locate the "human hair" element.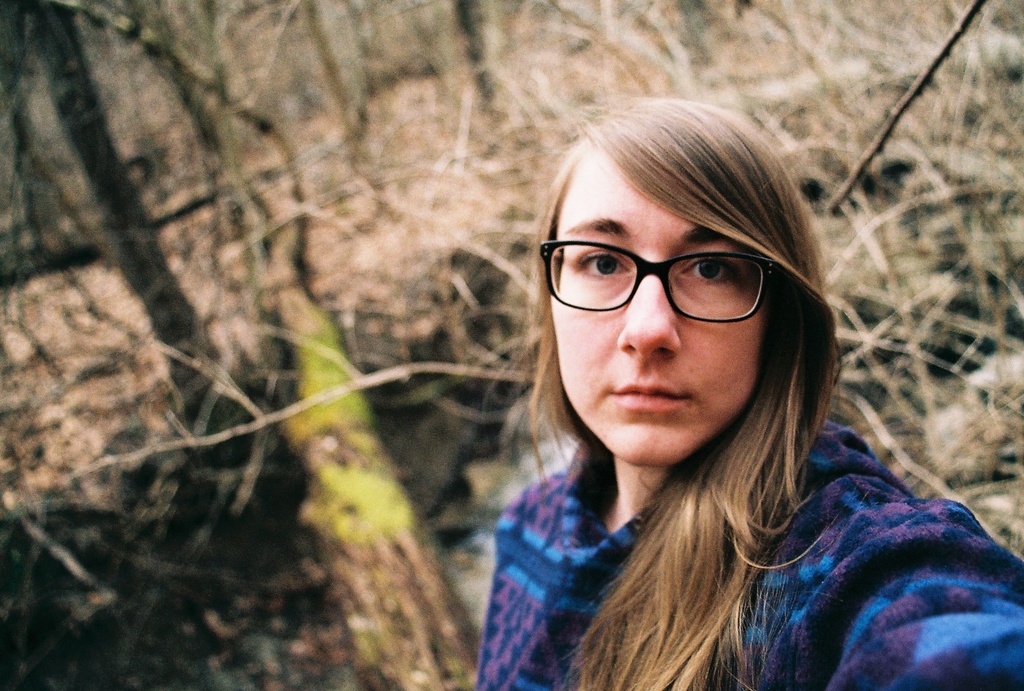
Element bbox: bbox=(517, 101, 858, 584).
